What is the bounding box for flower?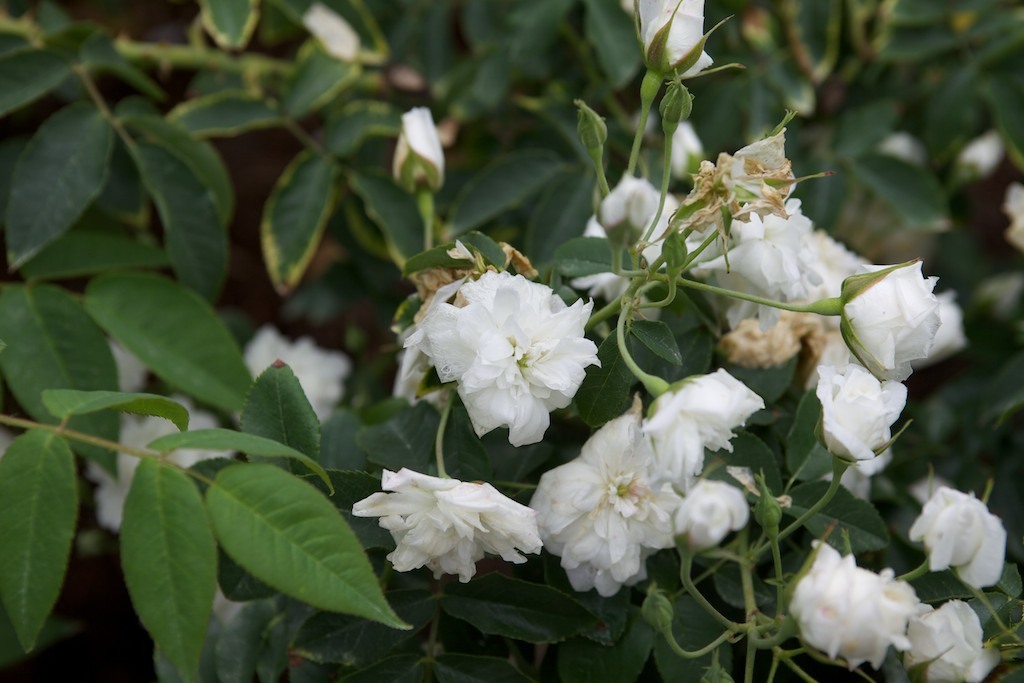
crop(796, 544, 914, 663).
